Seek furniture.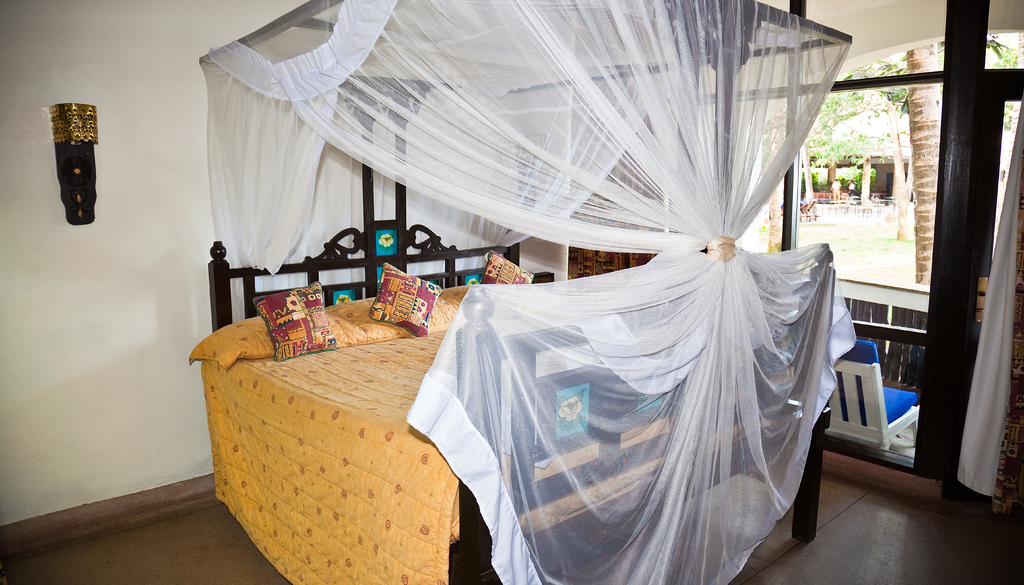
[x1=824, y1=336, x2=919, y2=454].
